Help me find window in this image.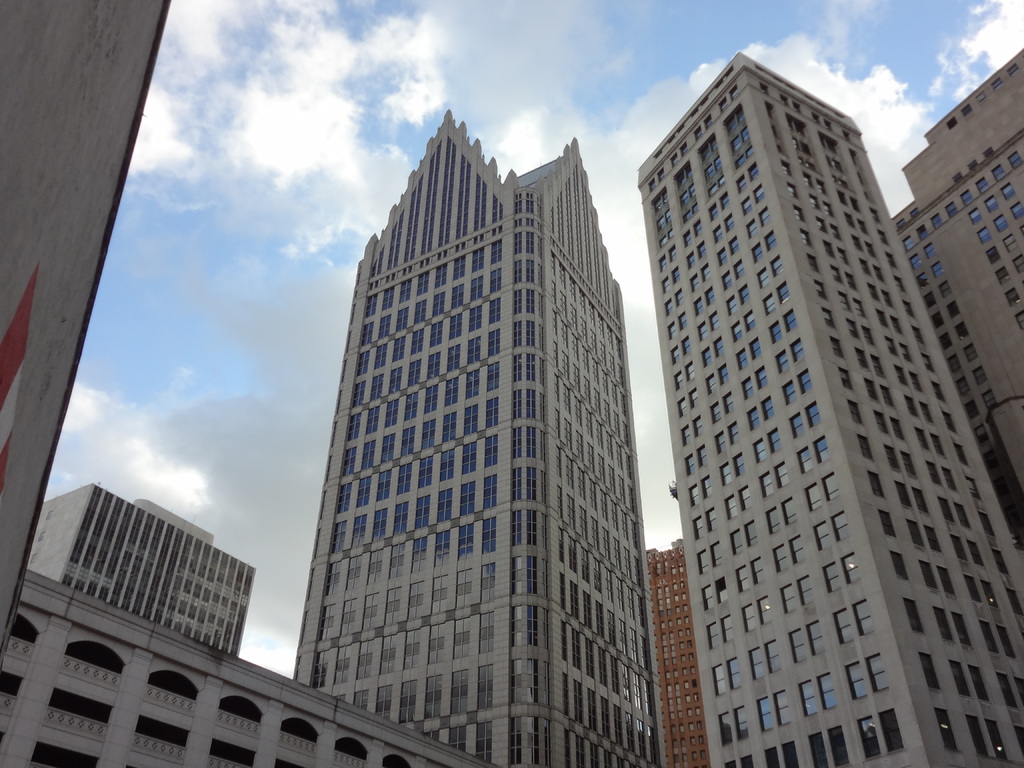
Found it: box=[932, 260, 947, 283].
